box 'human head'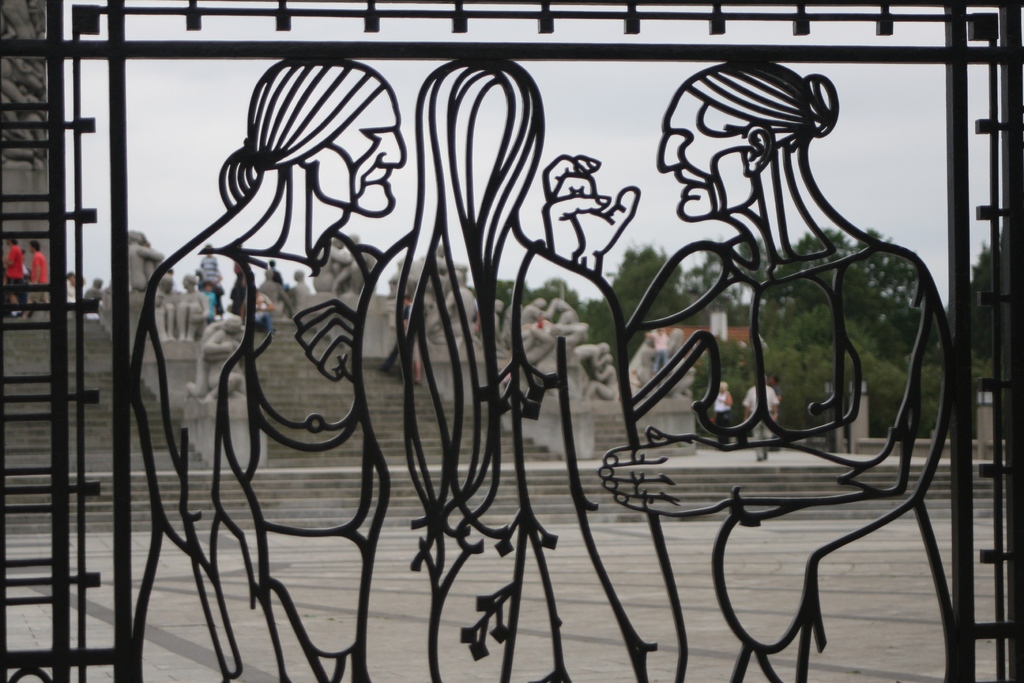
<bbox>246, 62, 404, 217</bbox>
